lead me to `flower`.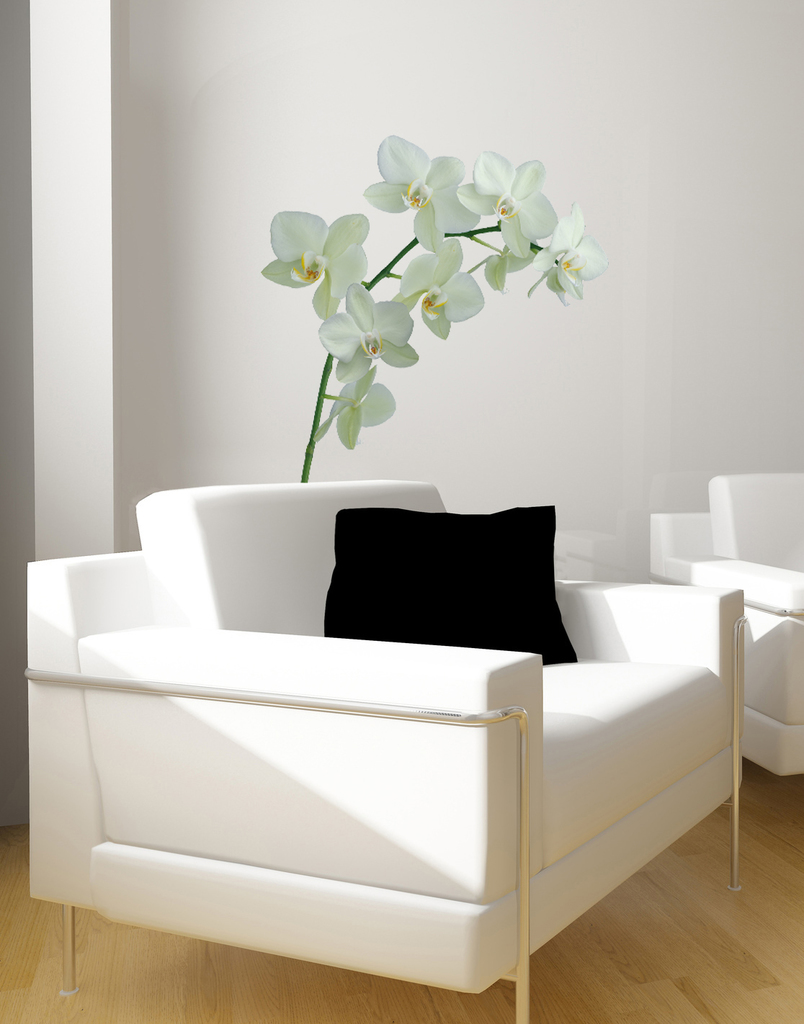
Lead to bbox=[261, 202, 370, 322].
